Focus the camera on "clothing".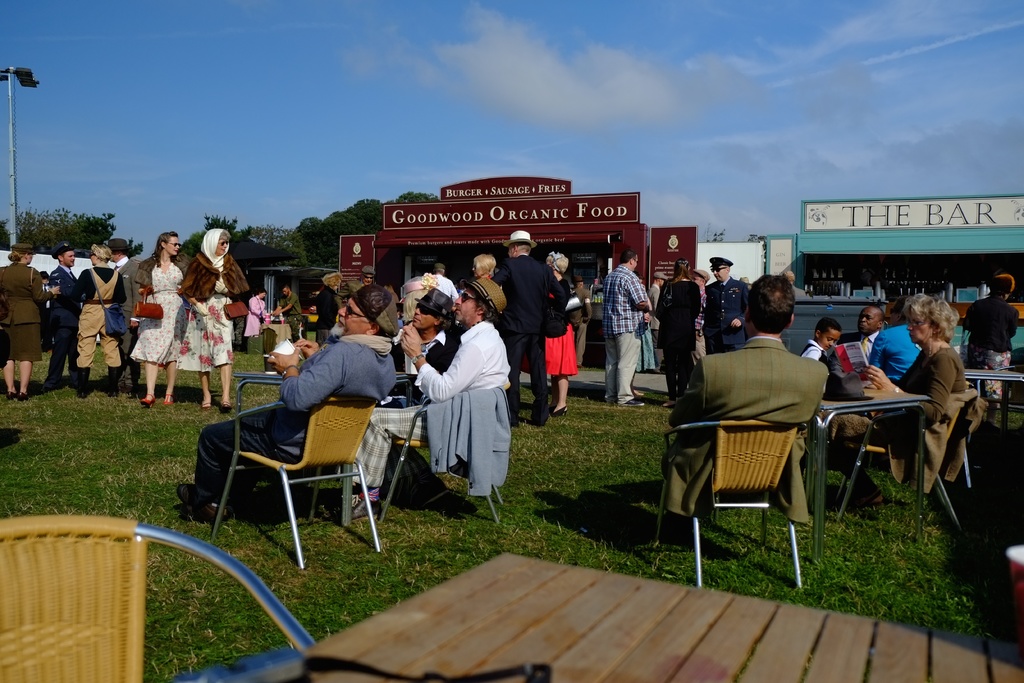
Focus region: region(854, 328, 881, 358).
